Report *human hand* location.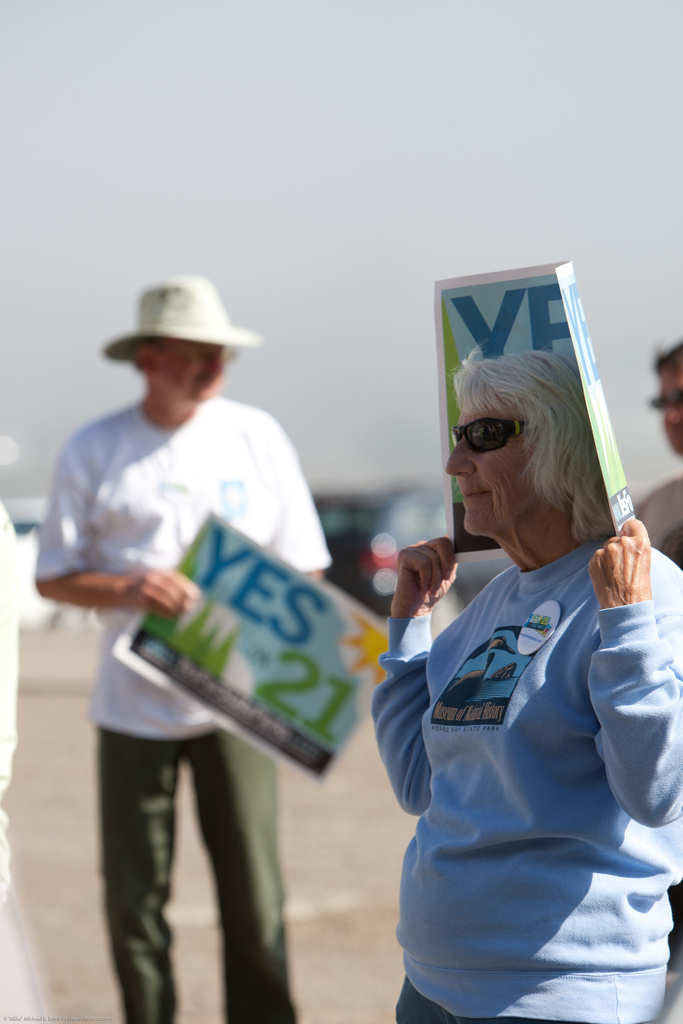
Report: left=384, top=531, right=463, bottom=601.
